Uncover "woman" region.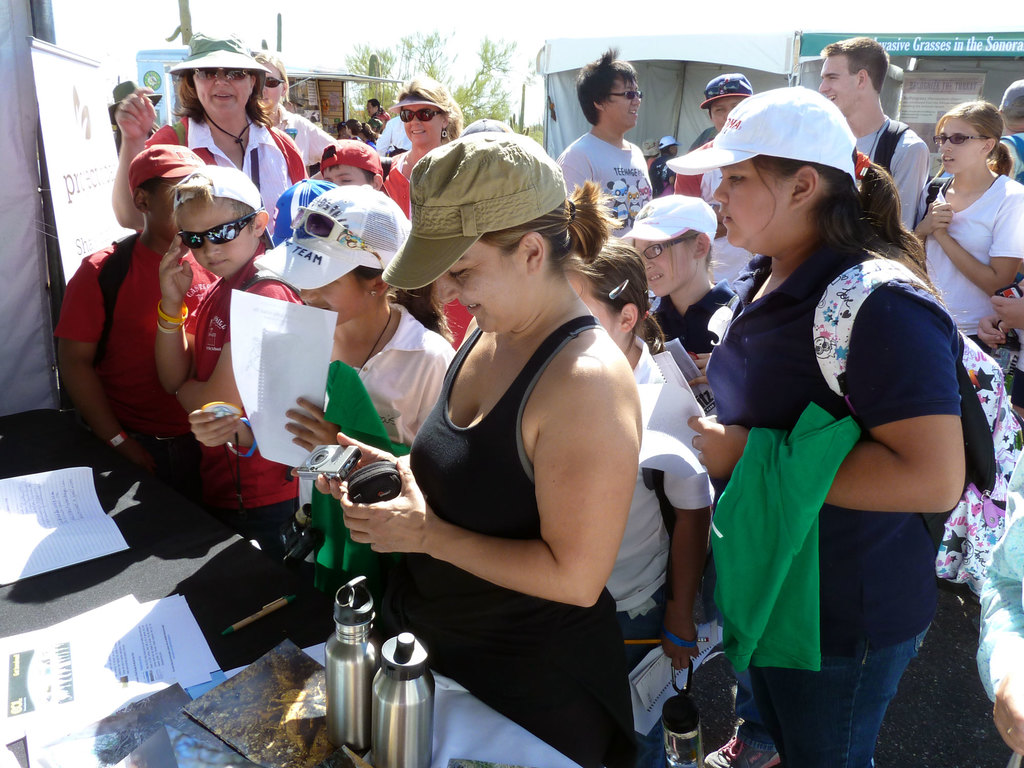
Uncovered: x1=724 y1=79 x2=957 y2=767.
